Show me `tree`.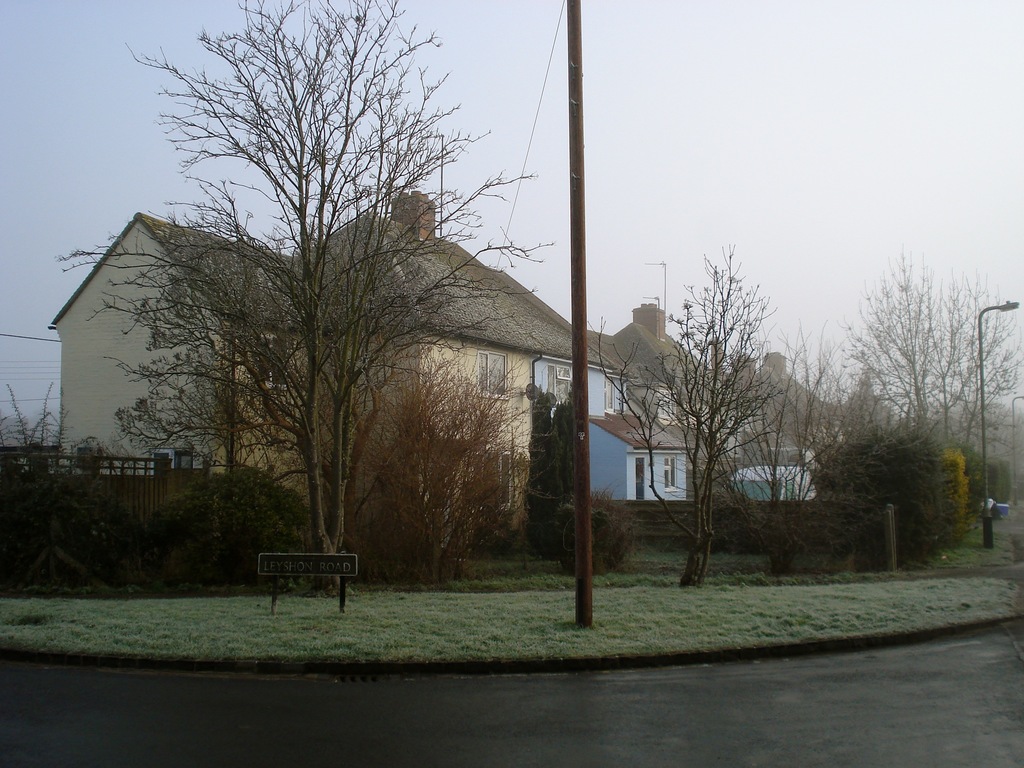
`tree` is here: <box>590,236,782,575</box>.
